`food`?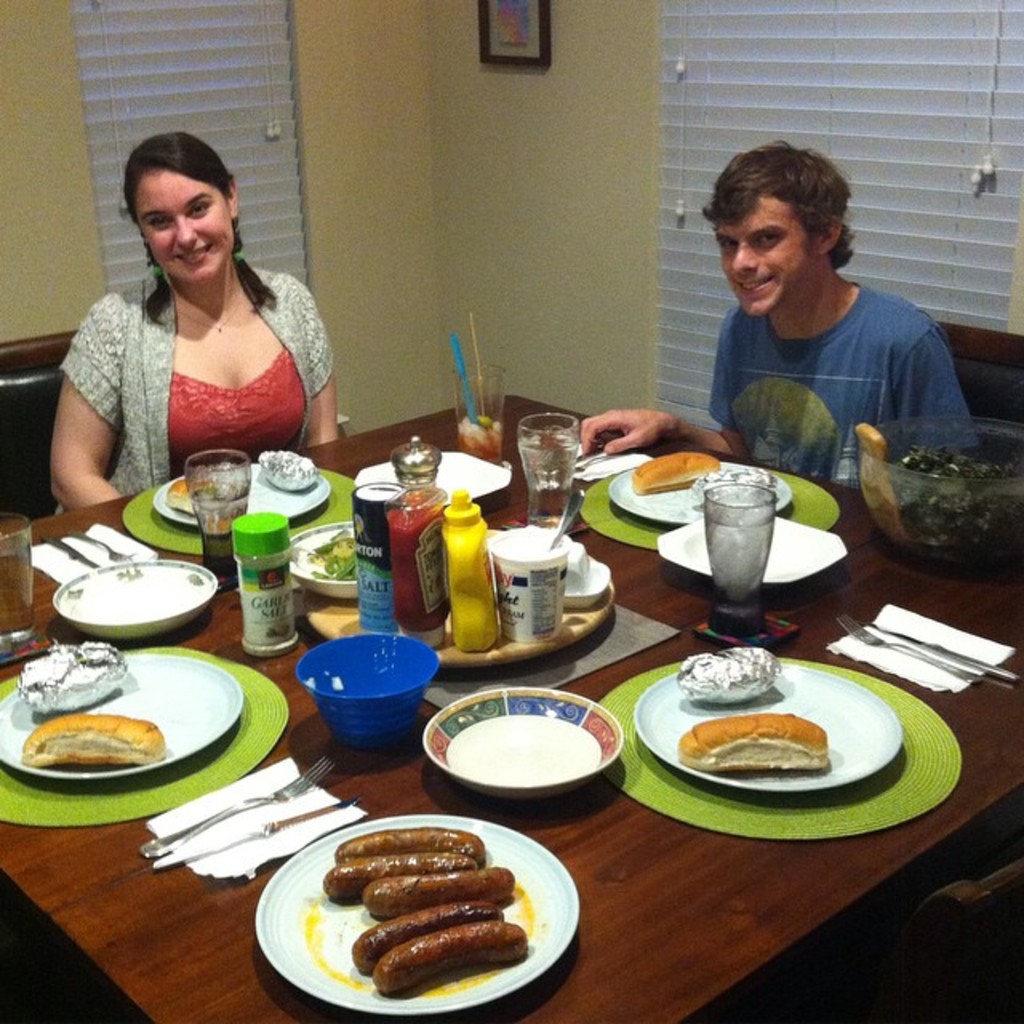
left=288, top=517, right=371, bottom=592
